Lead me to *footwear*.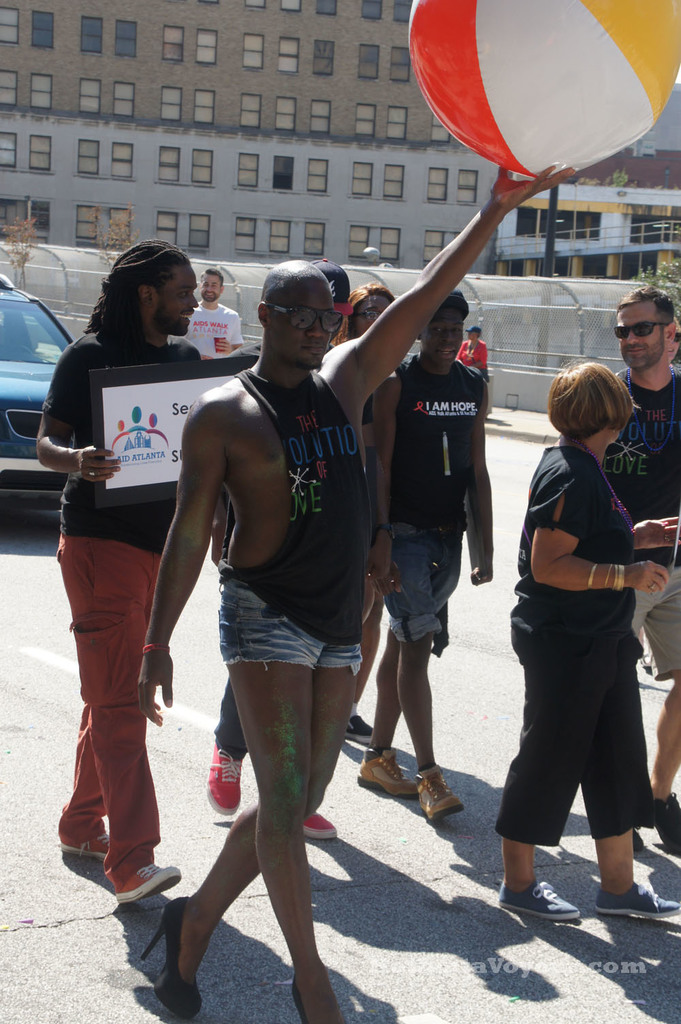
Lead to Rect(107, 846, 185, 910).
